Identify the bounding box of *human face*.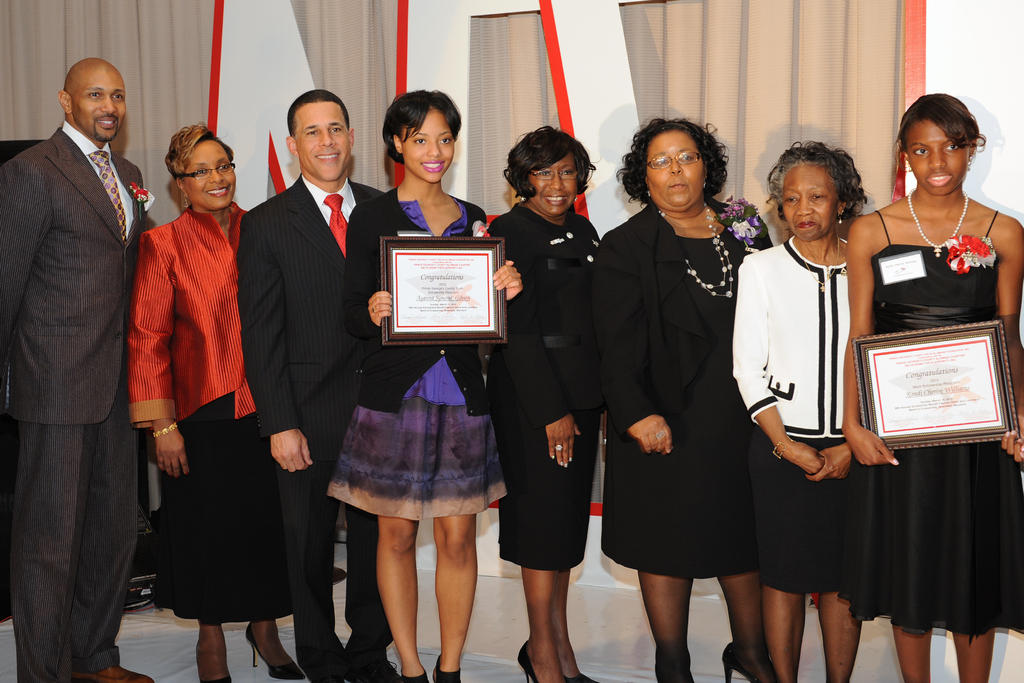
297:102:351:181.
